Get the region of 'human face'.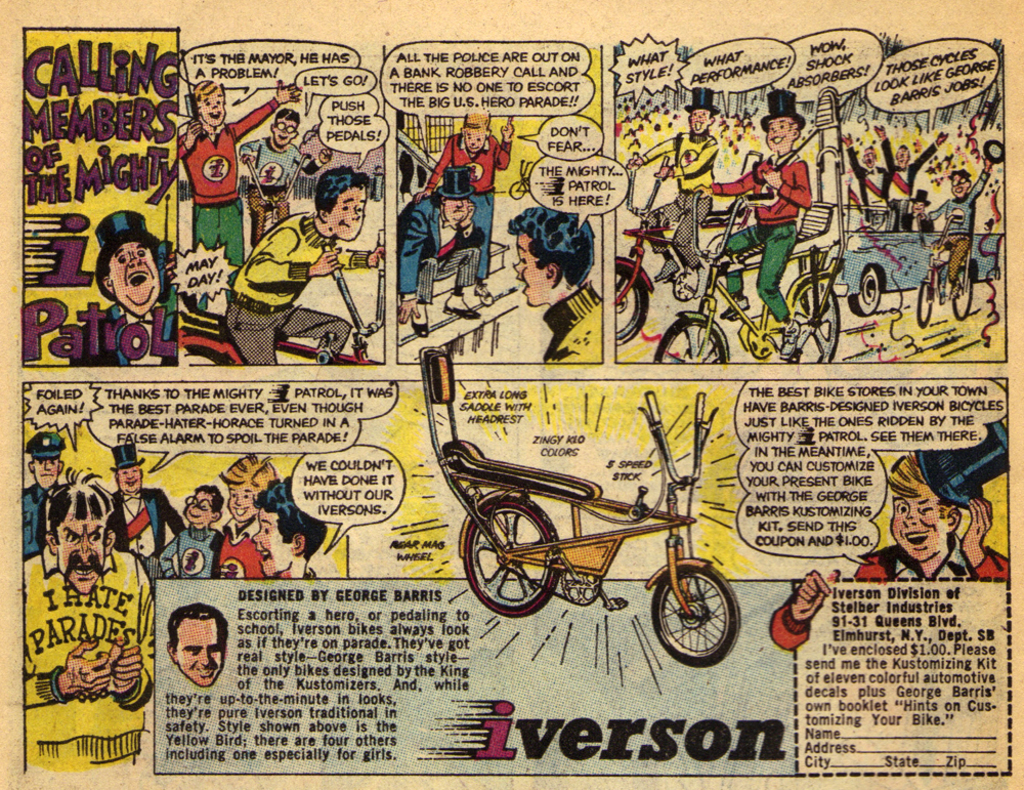
226/483/257/516.
